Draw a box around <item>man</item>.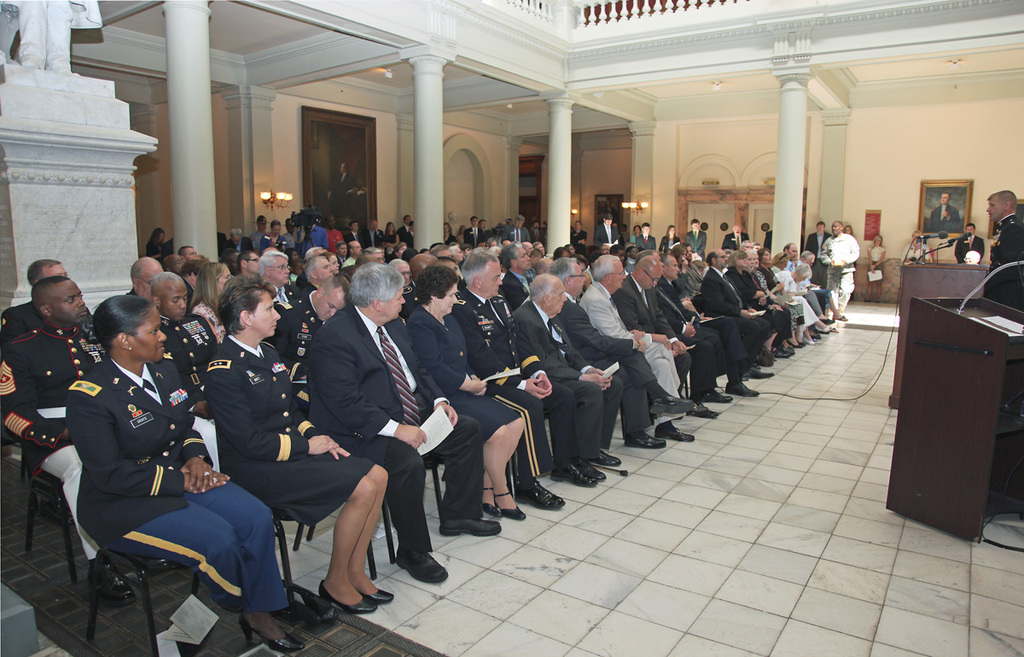
detection(900, 231, 933, 263).
